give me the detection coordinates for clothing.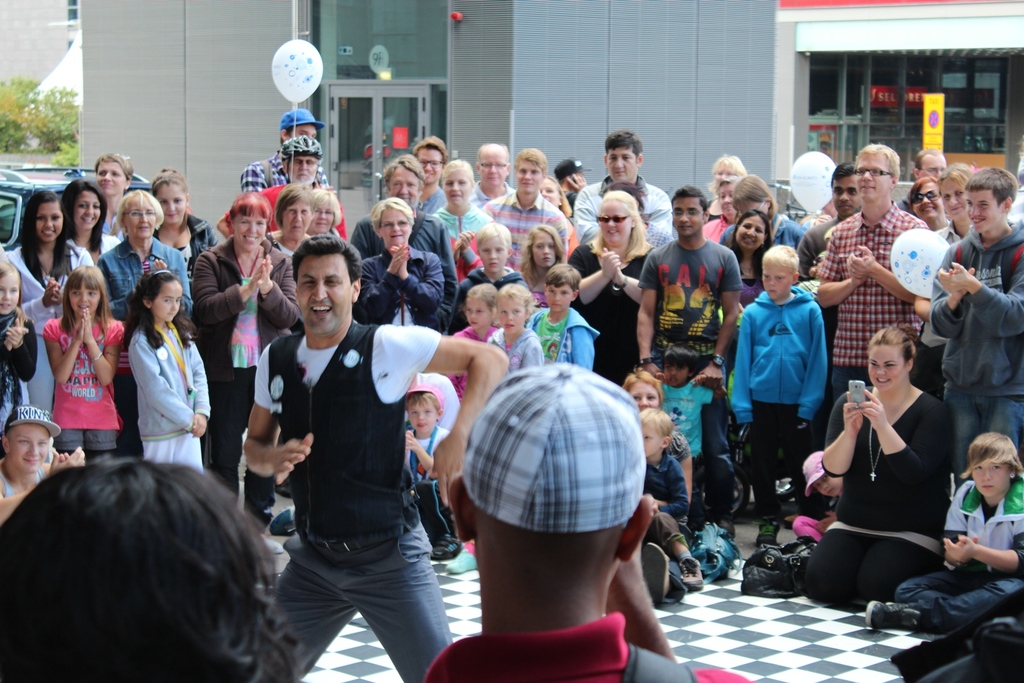
bbox(801, 381, 954, 611).
